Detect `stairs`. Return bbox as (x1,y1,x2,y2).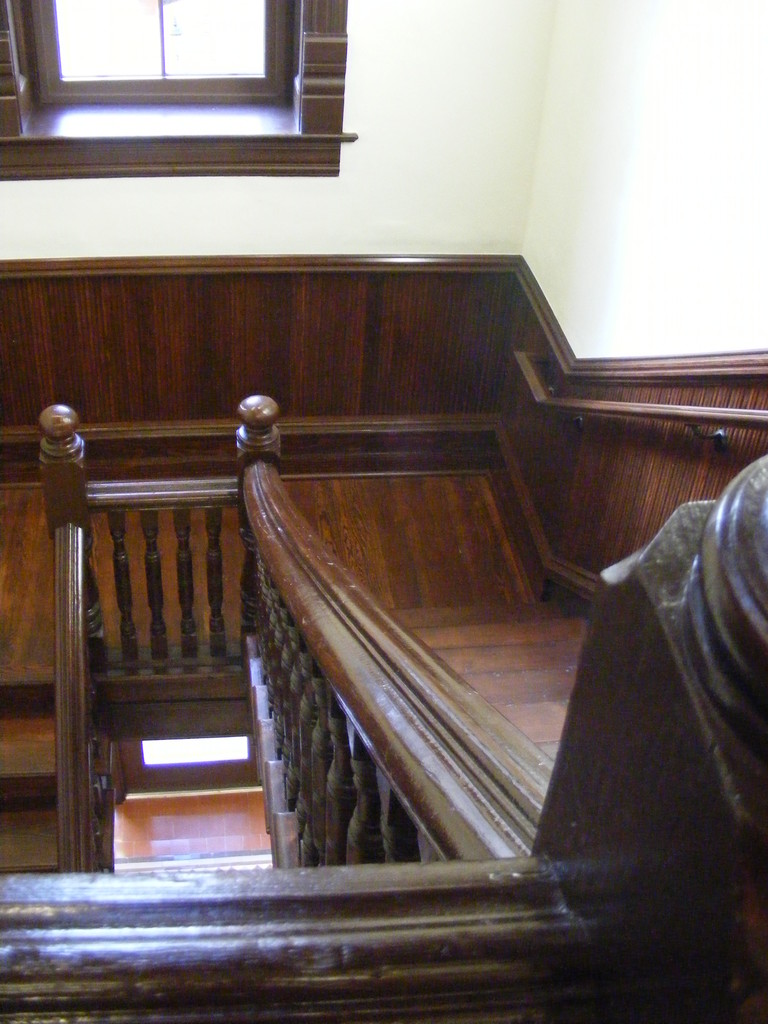
(0,681,60,872).
